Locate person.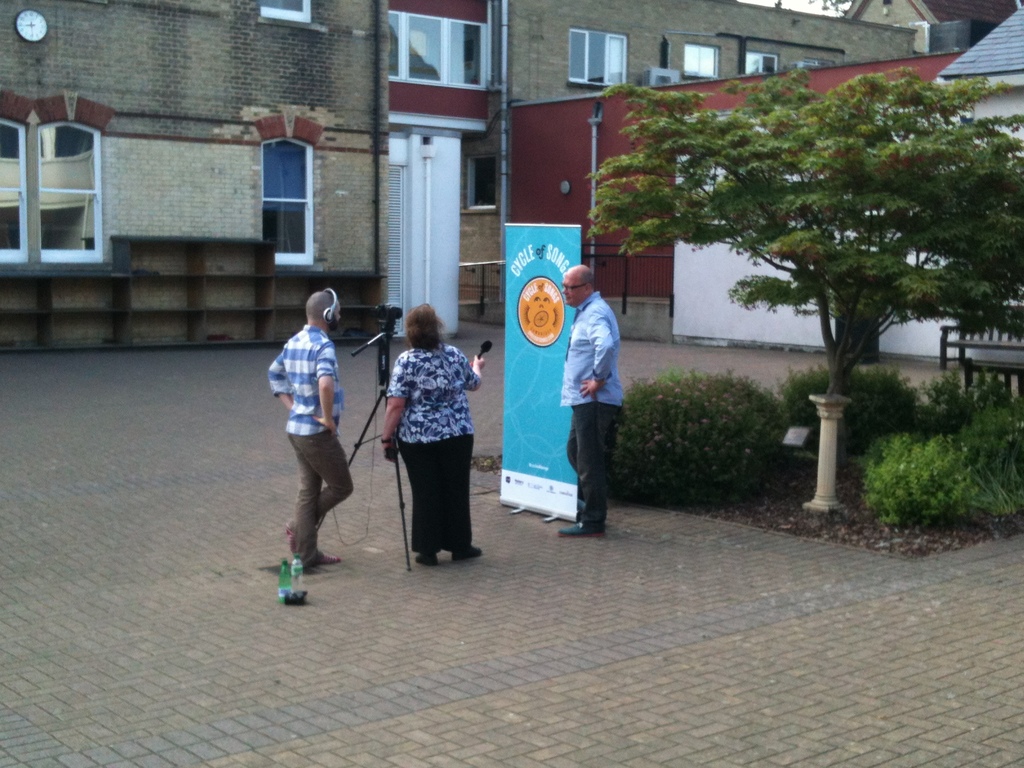
Bounding box: bbox=[266, 289, 353, 563].
